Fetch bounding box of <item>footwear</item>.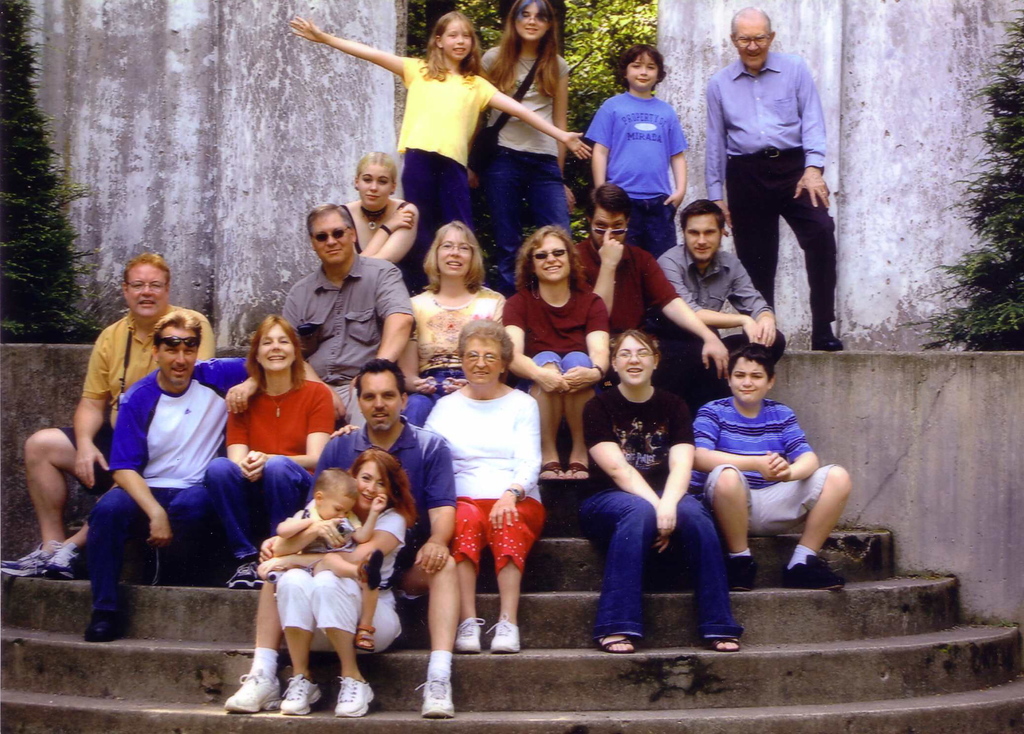
Bbox: (224,552,255,593).
